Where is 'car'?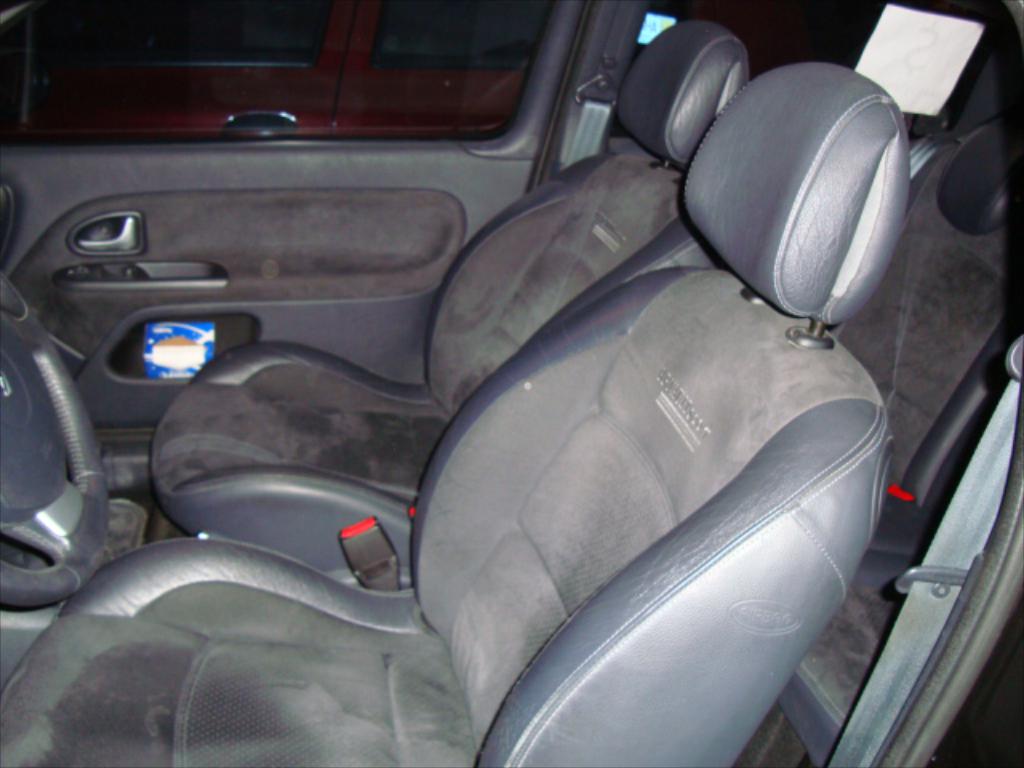
crop(3, 0, 554, 149).
